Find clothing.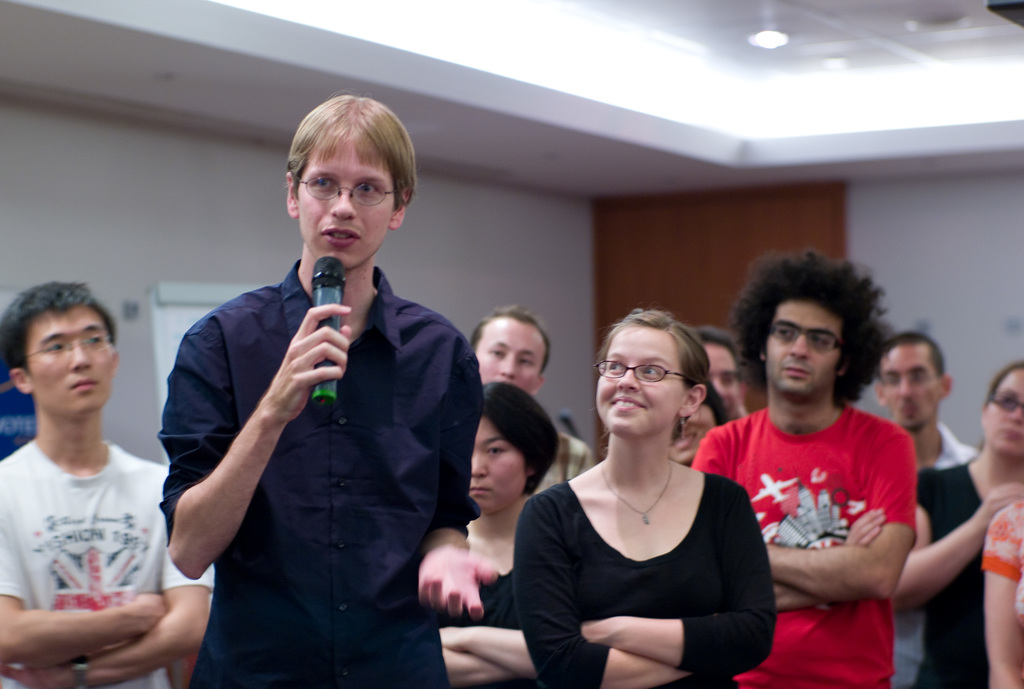
region(979, 496, 1023, 633).
